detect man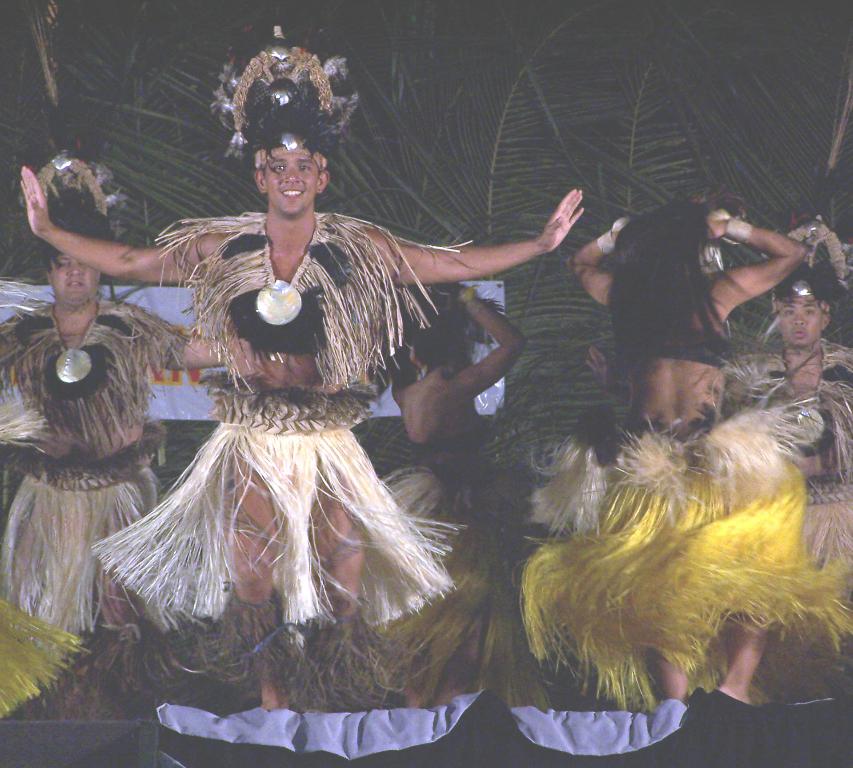
box=[67, 100, 587, 696]
